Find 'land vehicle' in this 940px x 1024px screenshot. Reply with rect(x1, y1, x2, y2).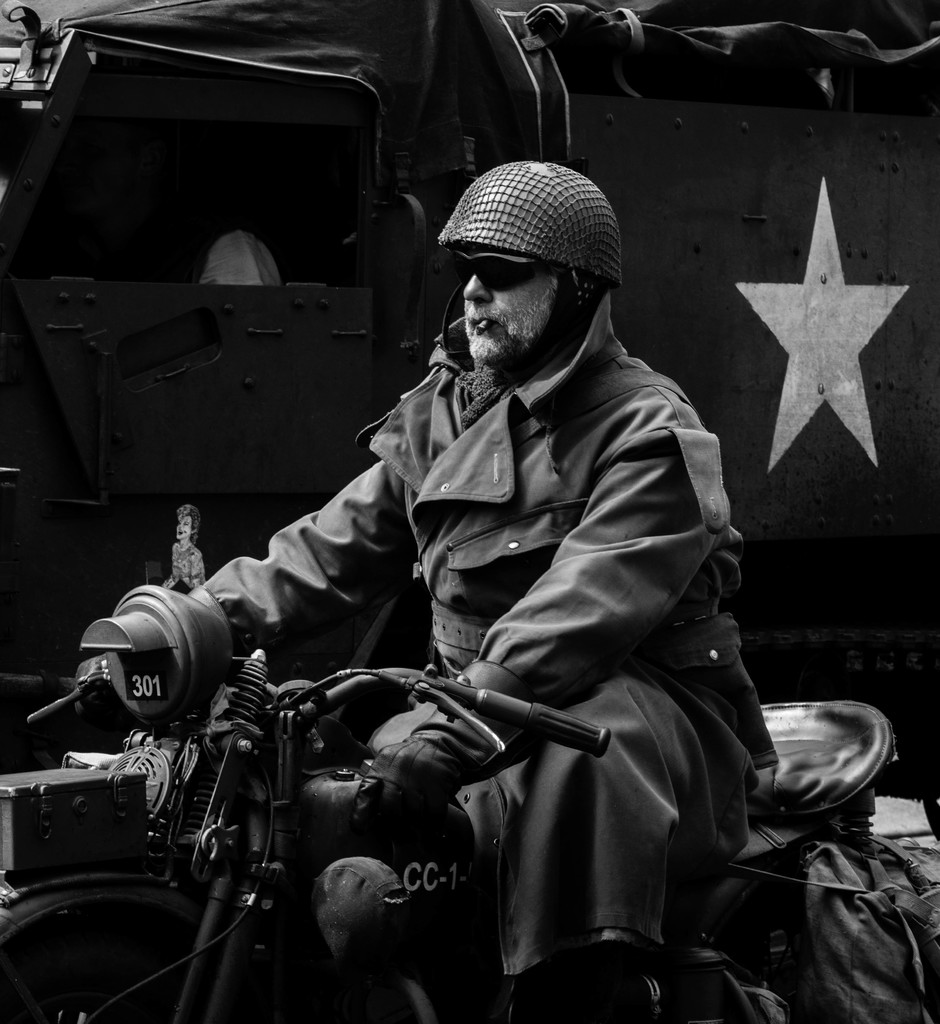
rect(0, 579, 895, 1023).
